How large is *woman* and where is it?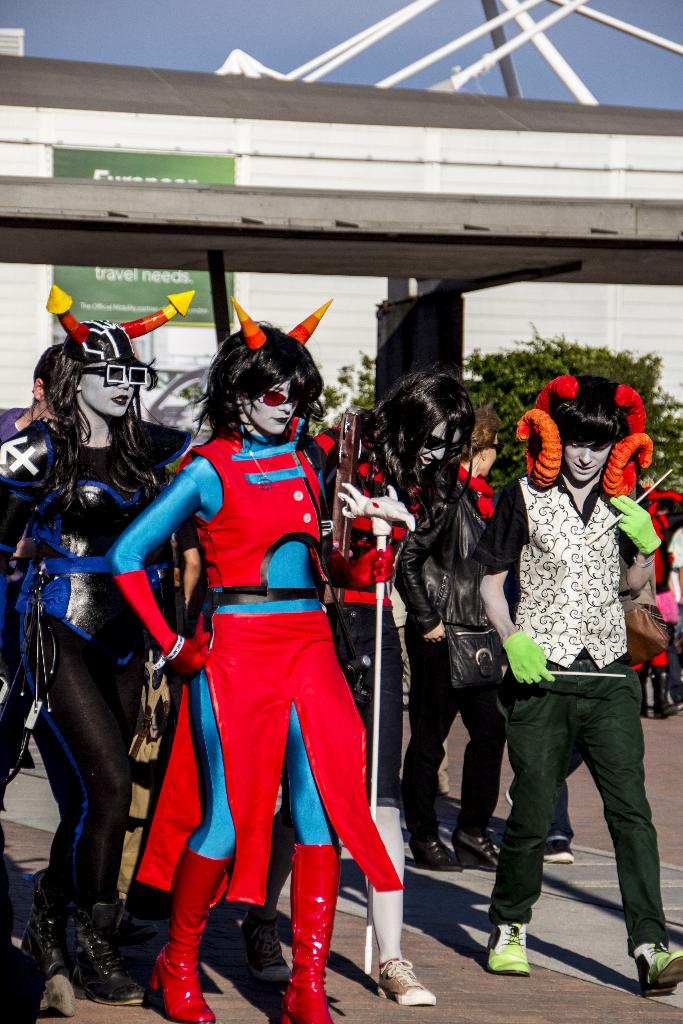
Bounding box: bbox(628, 490, 682, 717).
